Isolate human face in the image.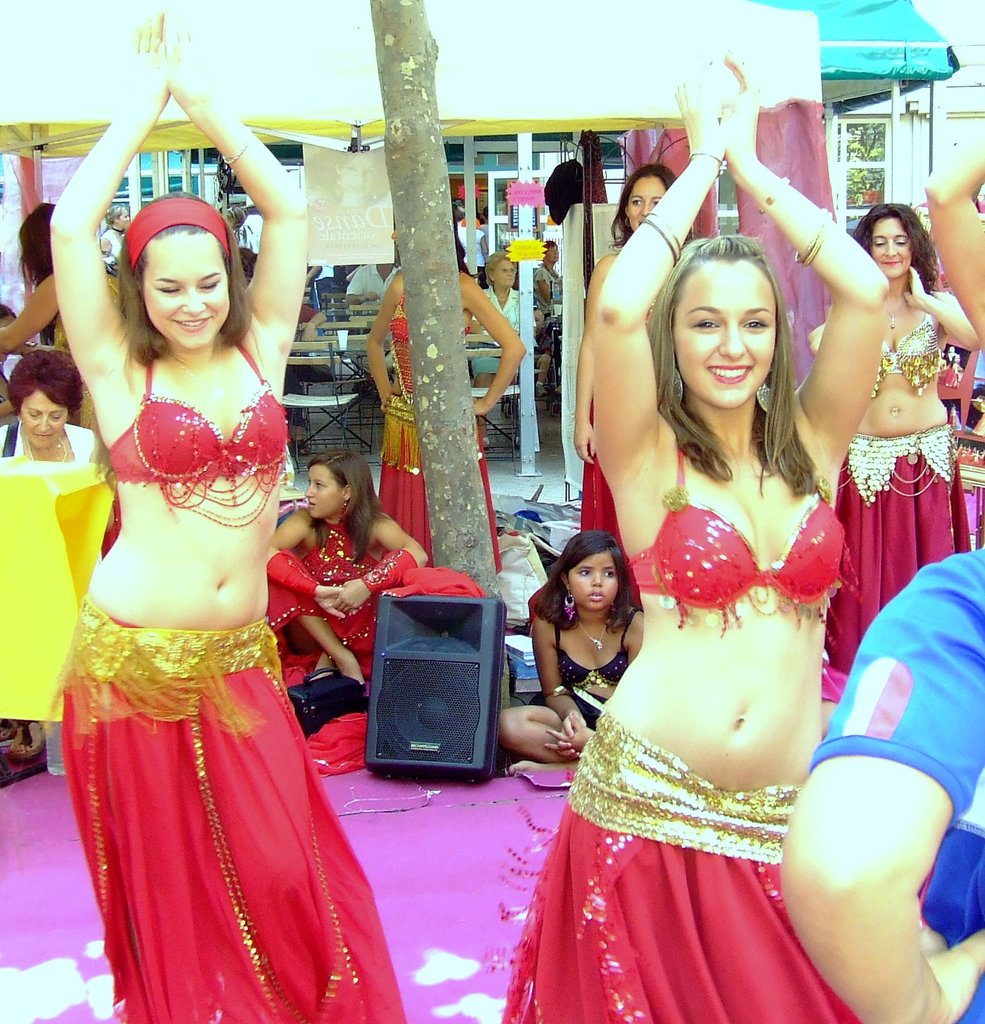
Isolated region: <bbox>493, 261, 516, 286</bbox>.
